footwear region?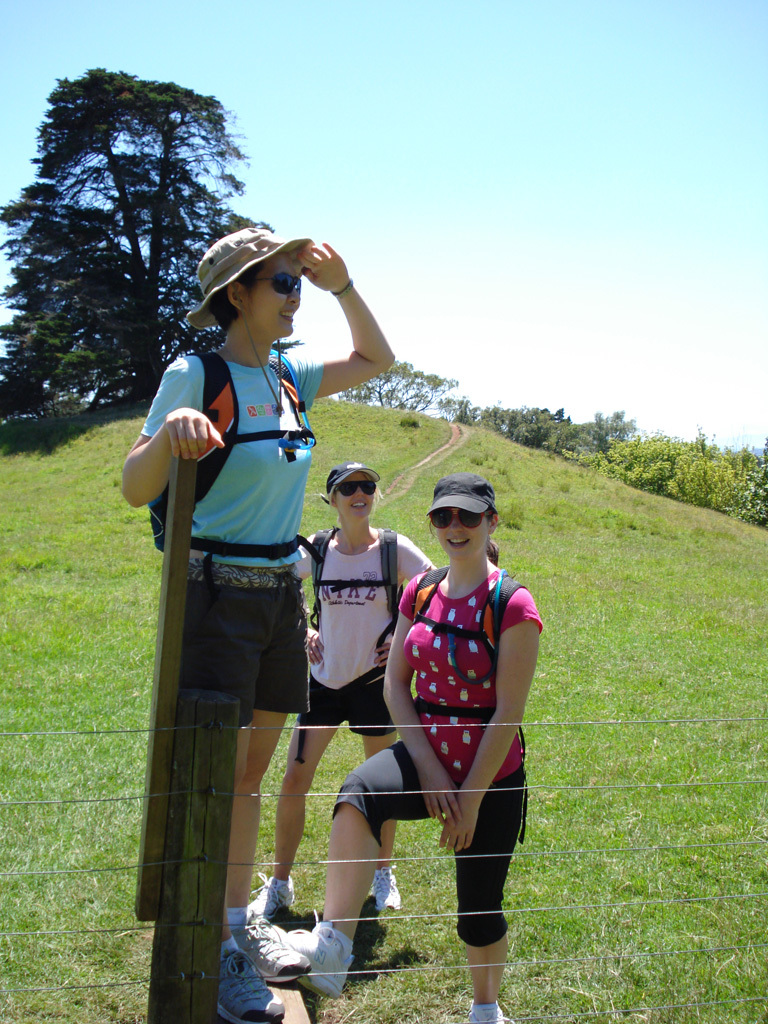
{"left": 372, "top": 862, "right": 404, "bottom": 916}
